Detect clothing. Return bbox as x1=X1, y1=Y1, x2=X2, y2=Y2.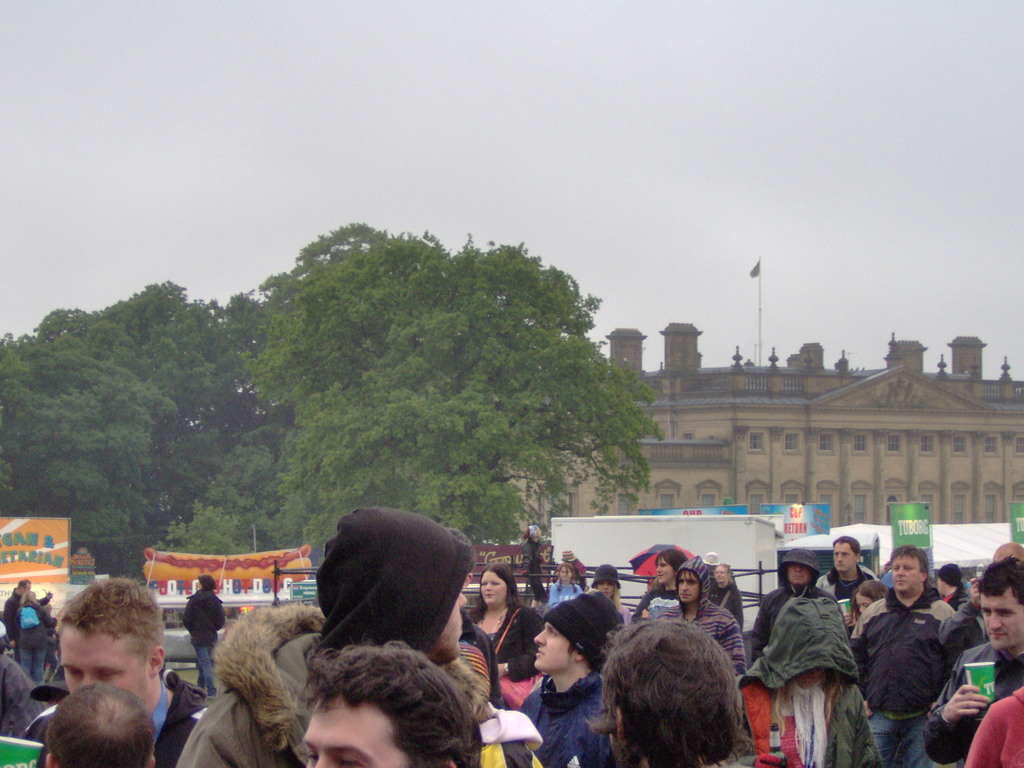
x1=966, y1=688, x2=1023, y2=767.
